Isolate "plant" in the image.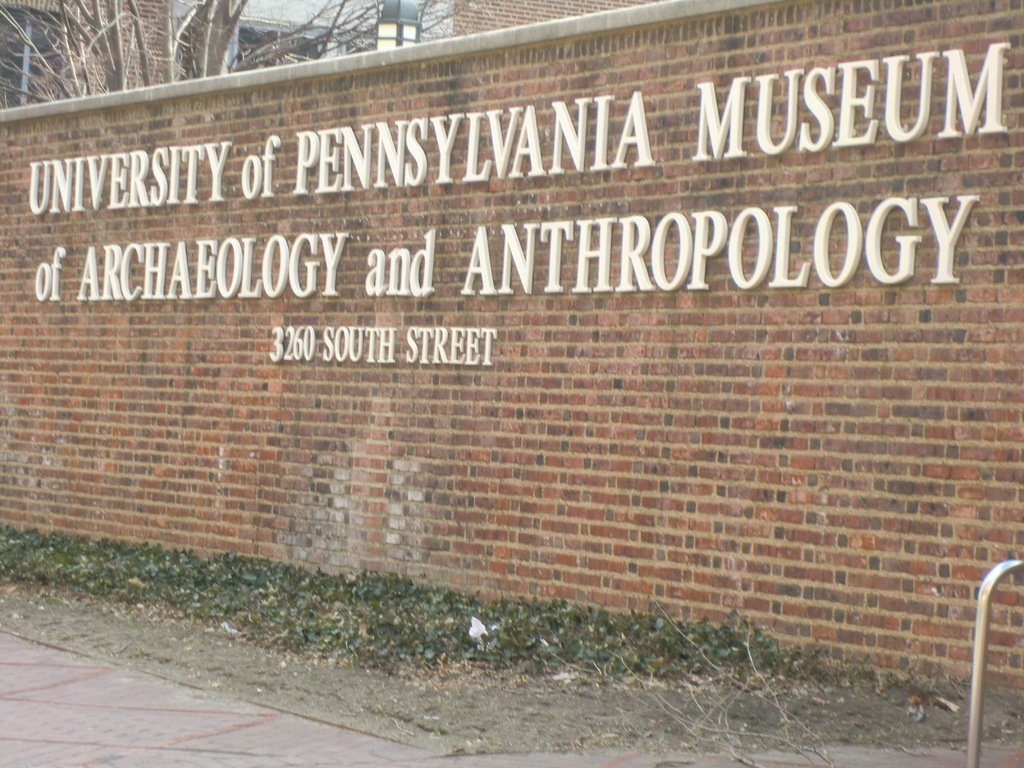
Isolated region: left=1, top=520, right=826, bottom=681.
